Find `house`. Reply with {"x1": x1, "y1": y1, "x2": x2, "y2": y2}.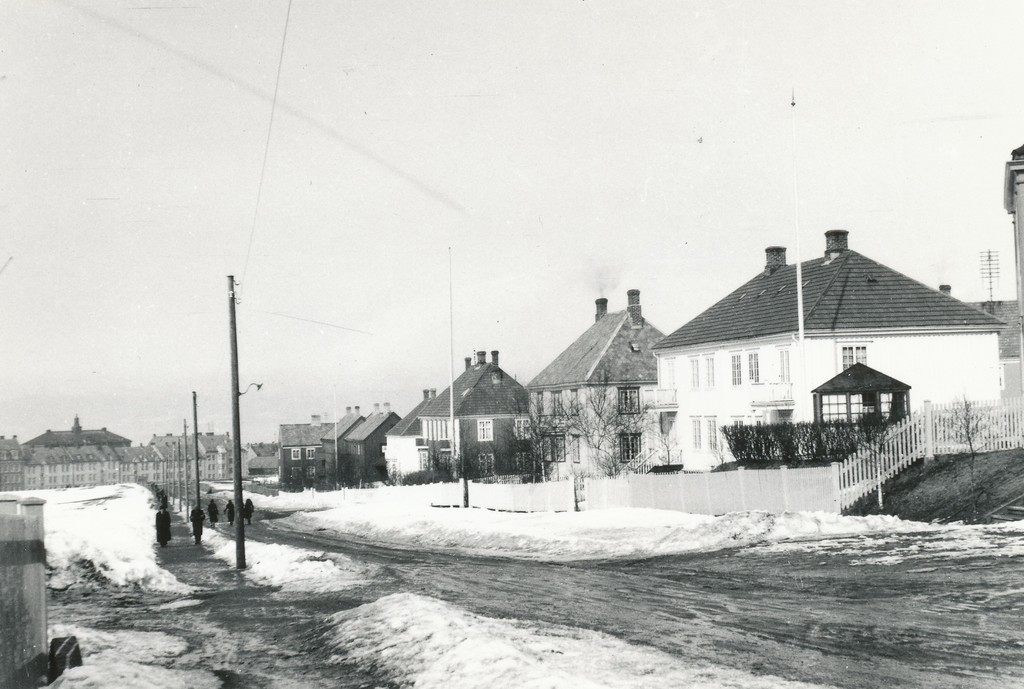
{"x1": 279, "y1": 419, "x2": 341, "y2": 479}.
